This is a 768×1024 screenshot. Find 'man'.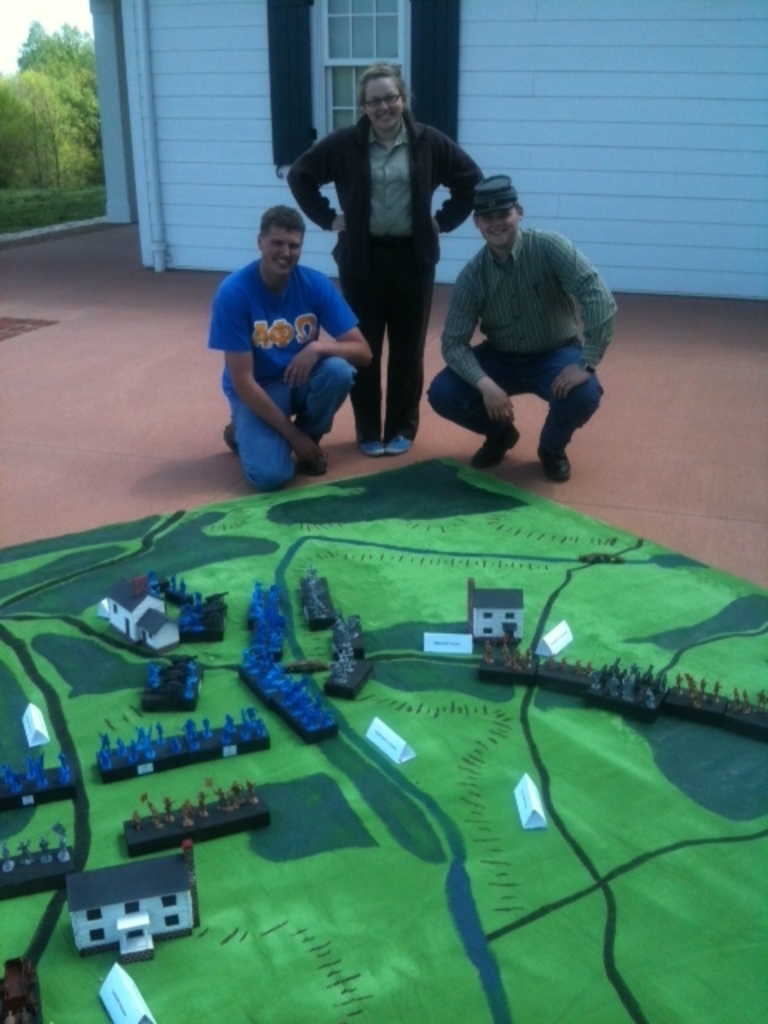
Bounding box: 418,166,622,483.
